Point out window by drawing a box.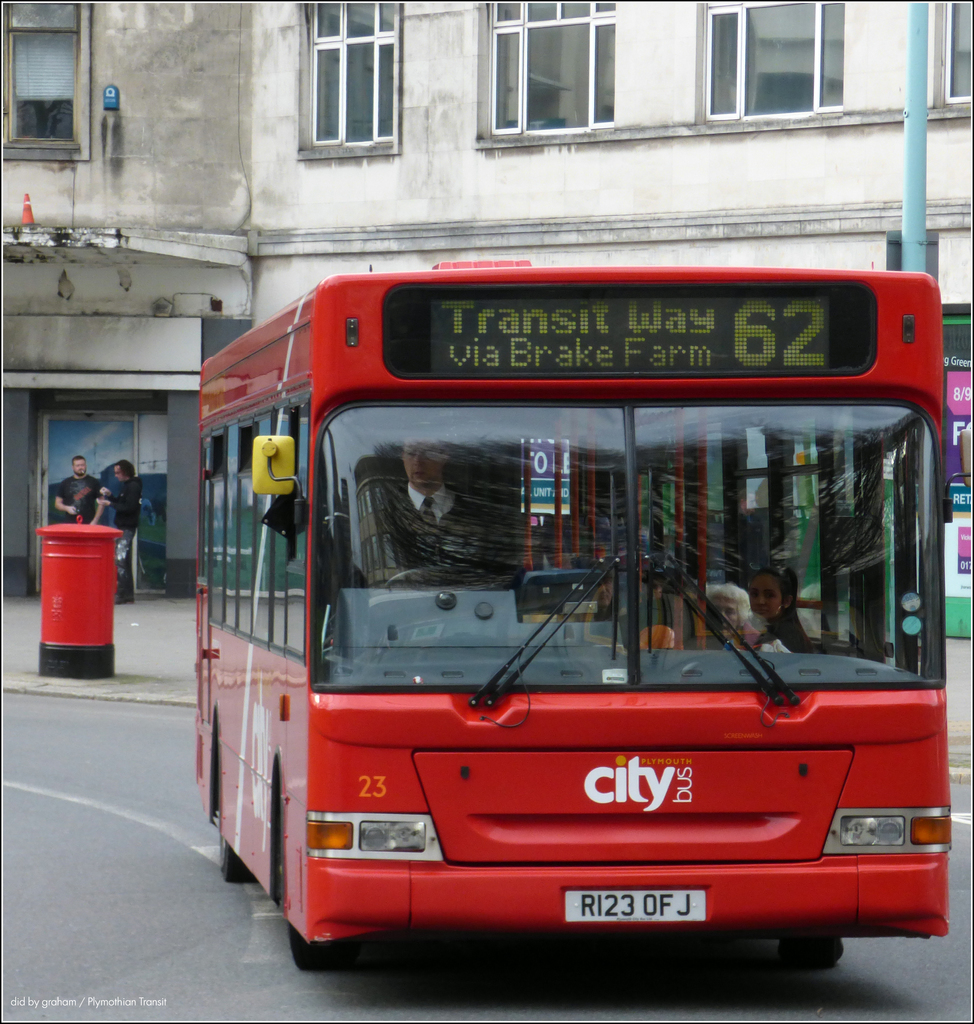
detection(487, 3, 616, 132).
